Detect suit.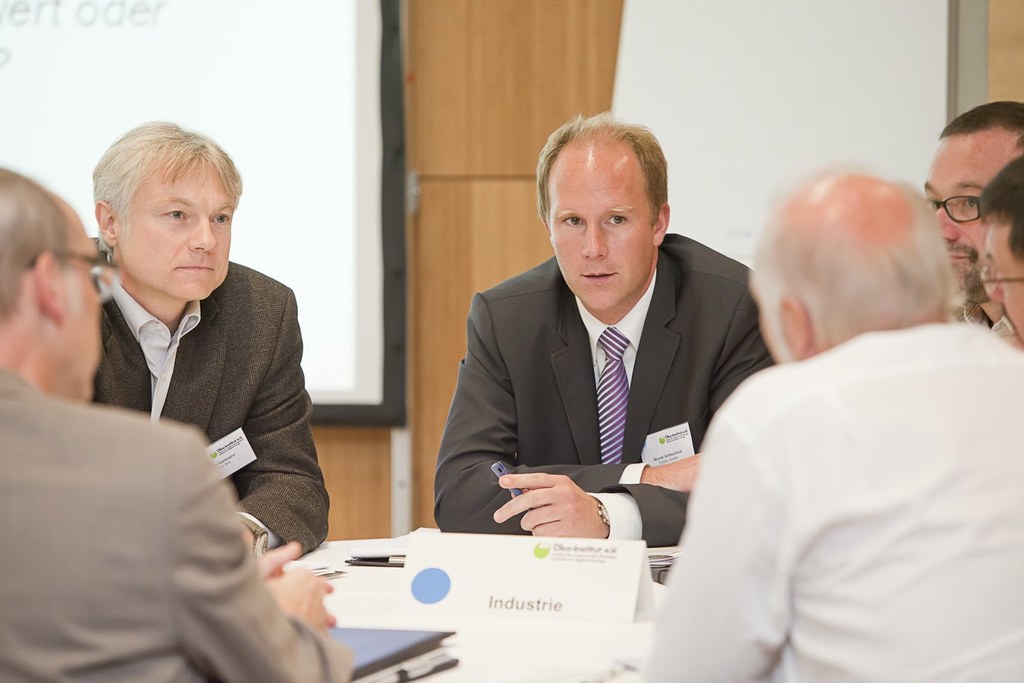
Detected at 0, 366, 355, 682.
